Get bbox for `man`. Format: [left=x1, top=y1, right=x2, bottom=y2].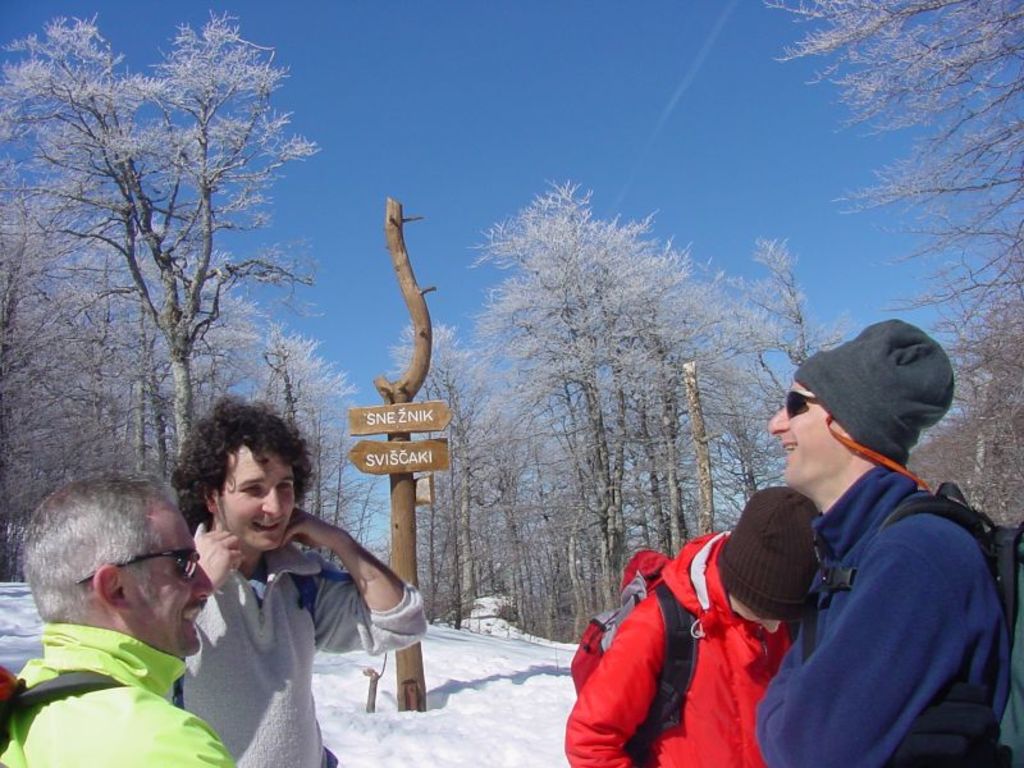
[left=563, top=485, right=820, bottom=767].
